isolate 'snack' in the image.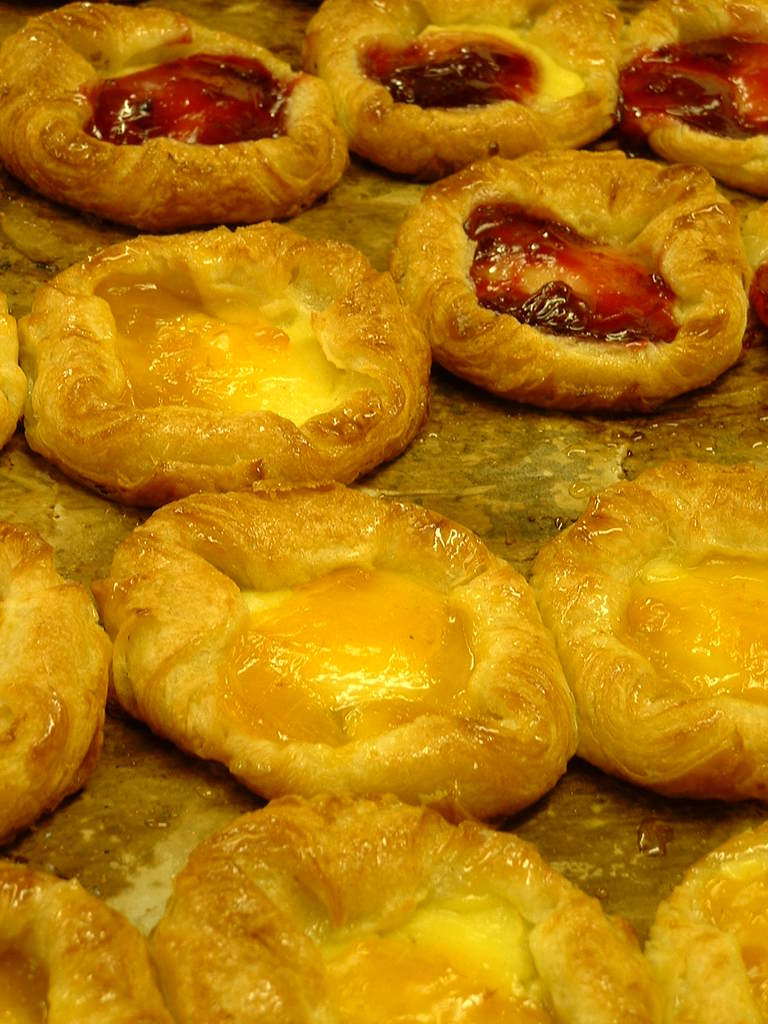
Isolated region: (left=307, top=0, right=612, bottom=180).
